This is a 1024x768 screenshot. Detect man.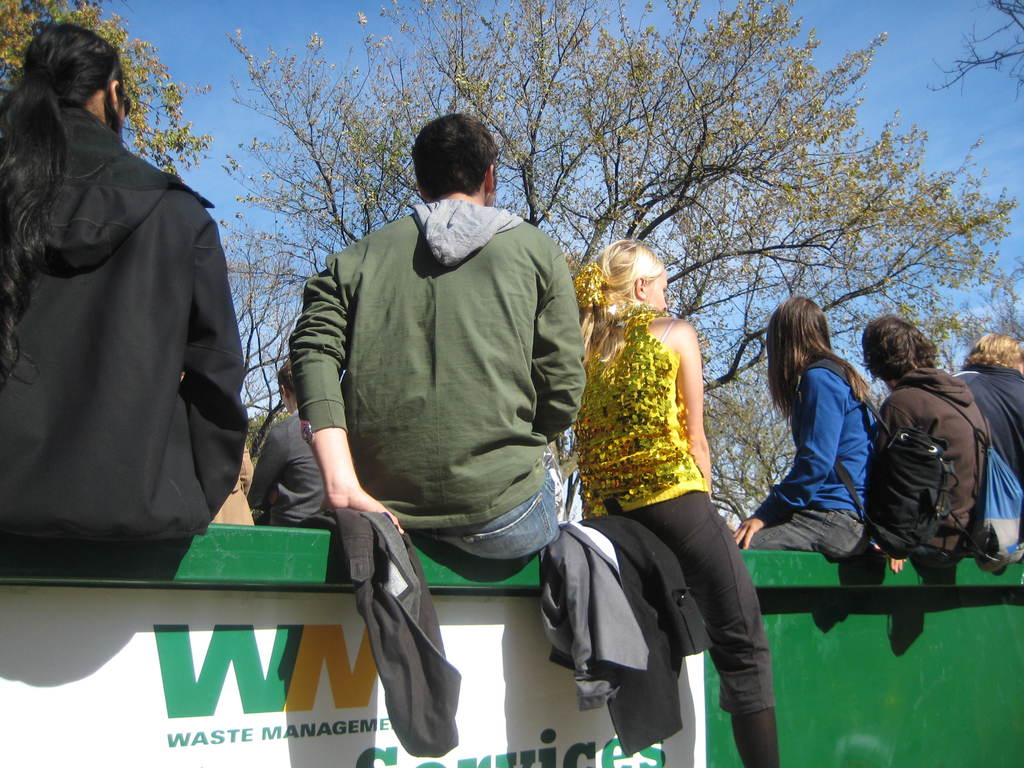
pyautogui.locateOnScreen(285, 109, 587, 563).
